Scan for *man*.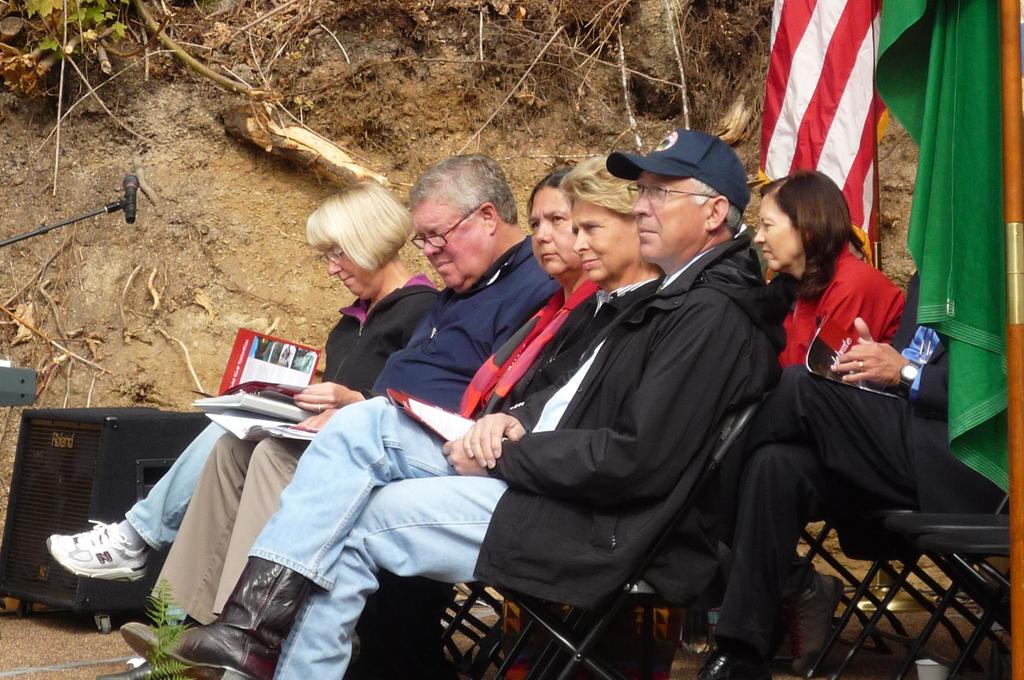
Scan result: x1=115 y1=168 x2=781 y2=679.
